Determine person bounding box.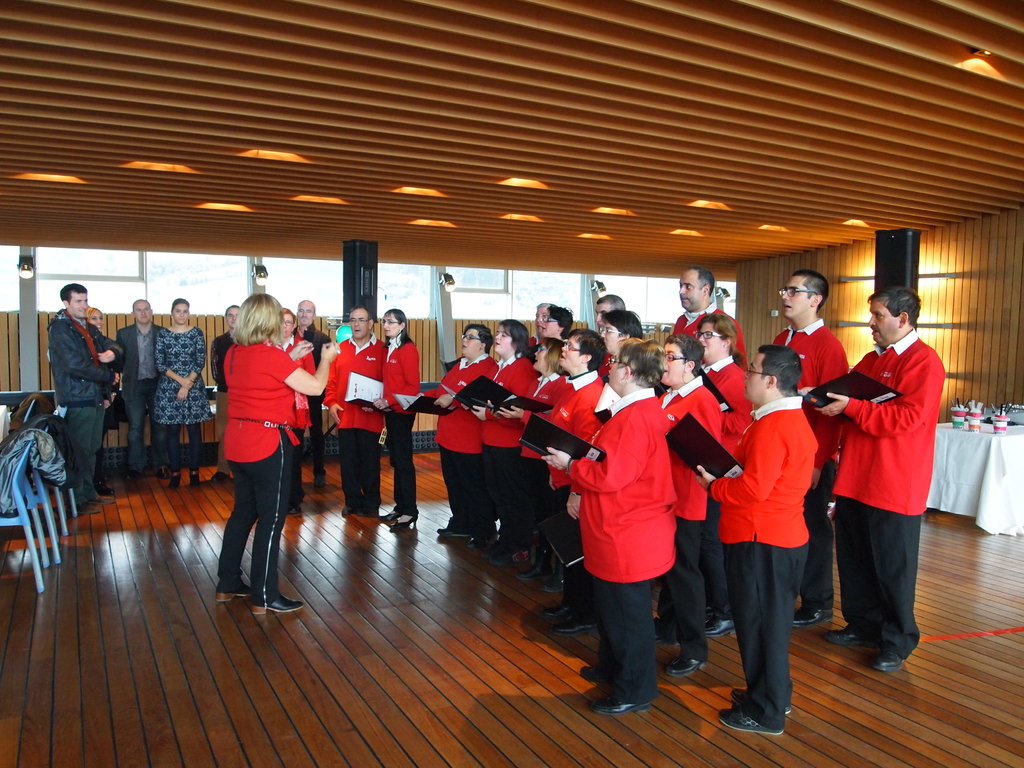
Determined: rect(540, 304, 572, 342).
